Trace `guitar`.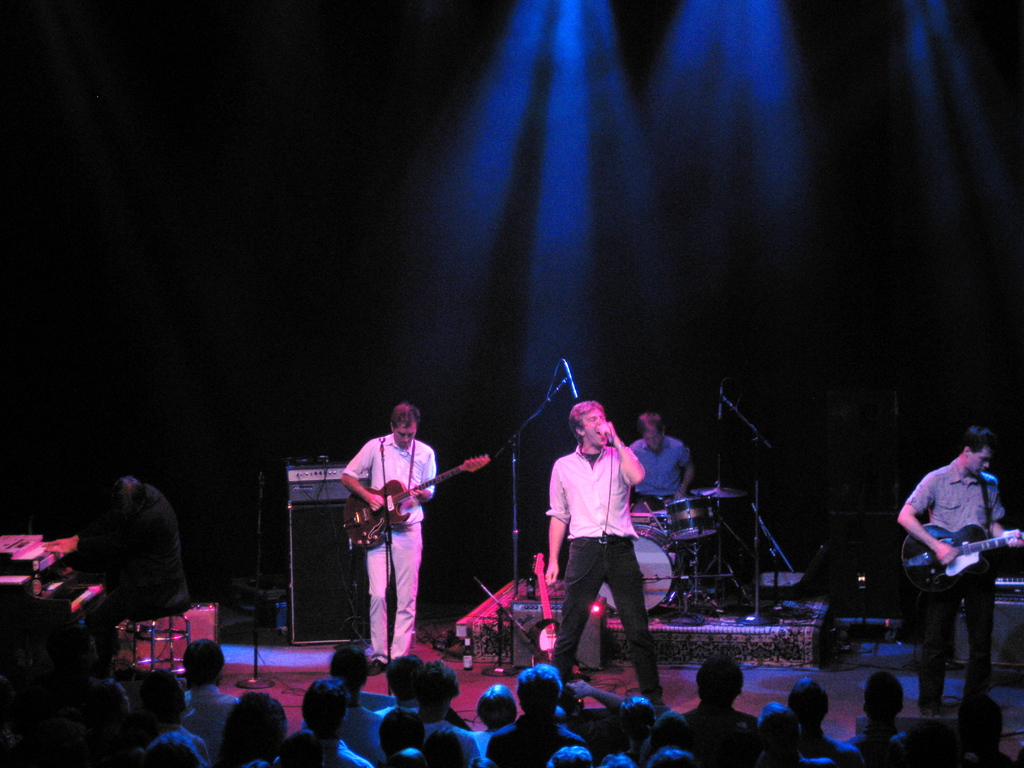
Traced to bbox=[897, 520, 1023, 596].
